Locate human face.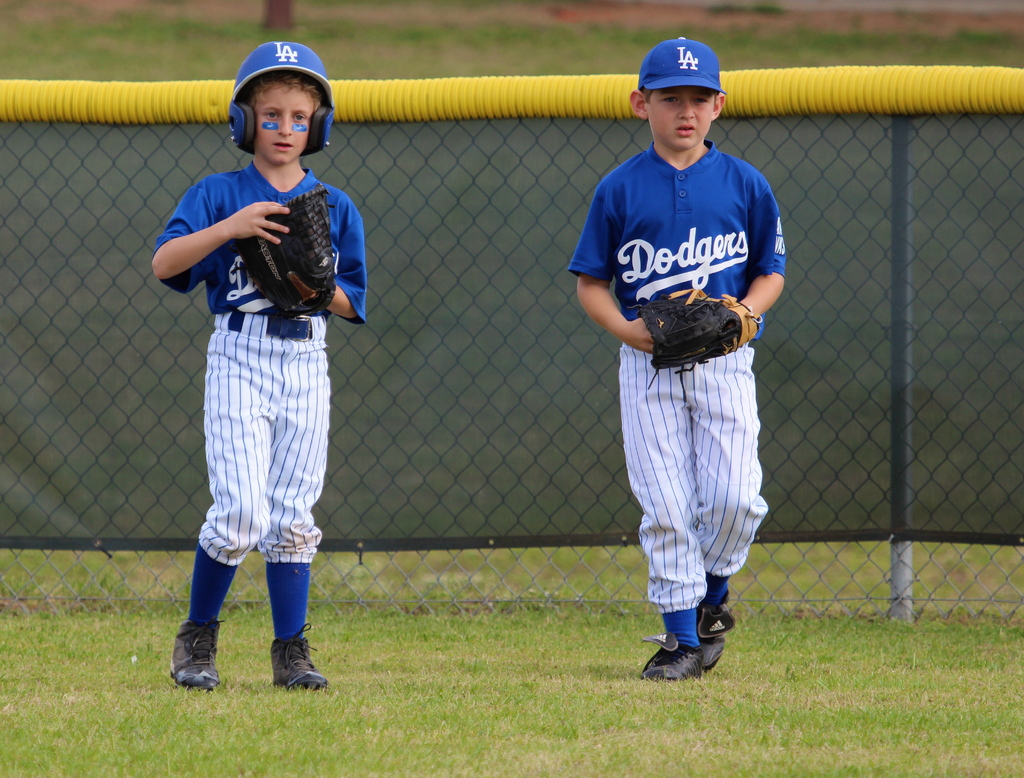
Bounding box: [x1=252, y1=83, x2=313, y2=168].
